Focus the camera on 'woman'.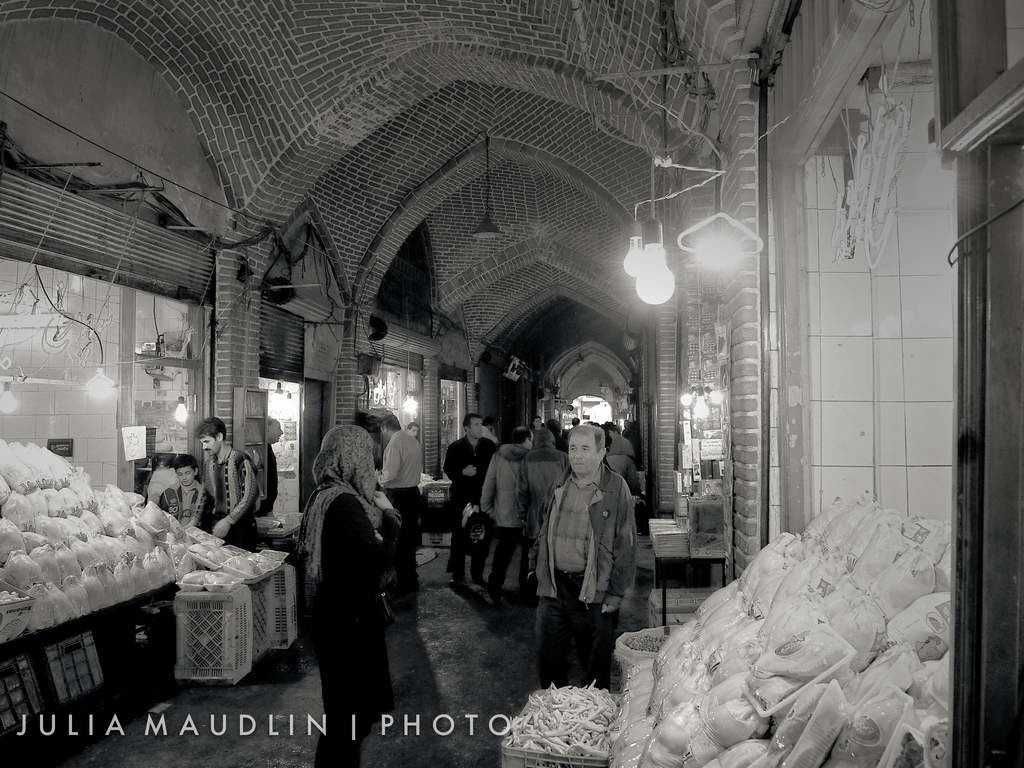
Focus region: x1=303, y1=424, x2=401, y2=767.
